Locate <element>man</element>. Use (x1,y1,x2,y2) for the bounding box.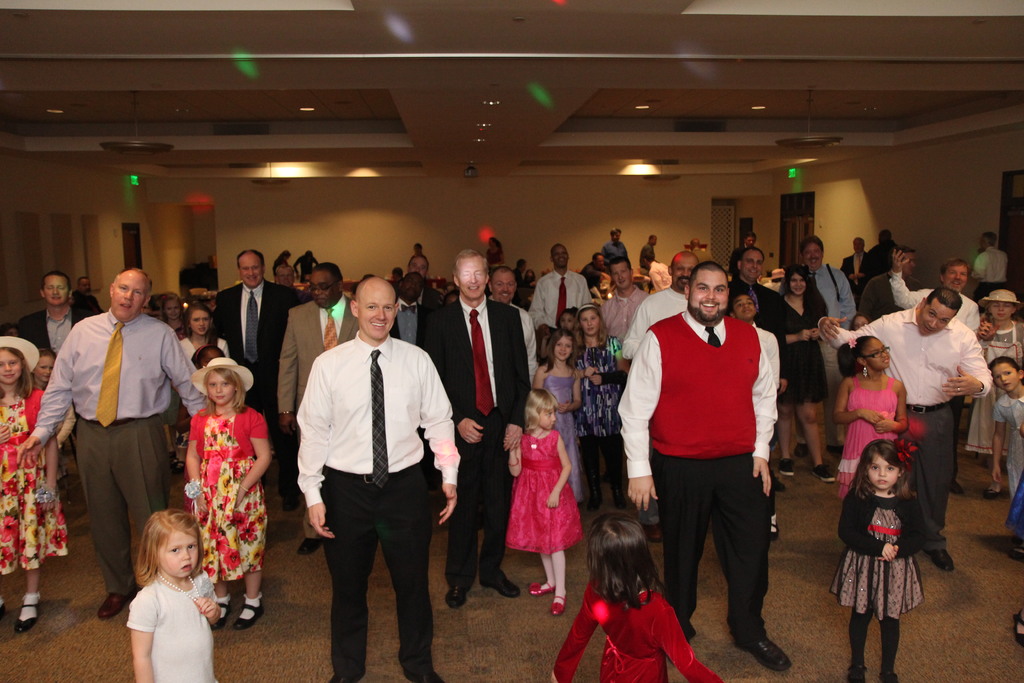
(615,259,797,672).
